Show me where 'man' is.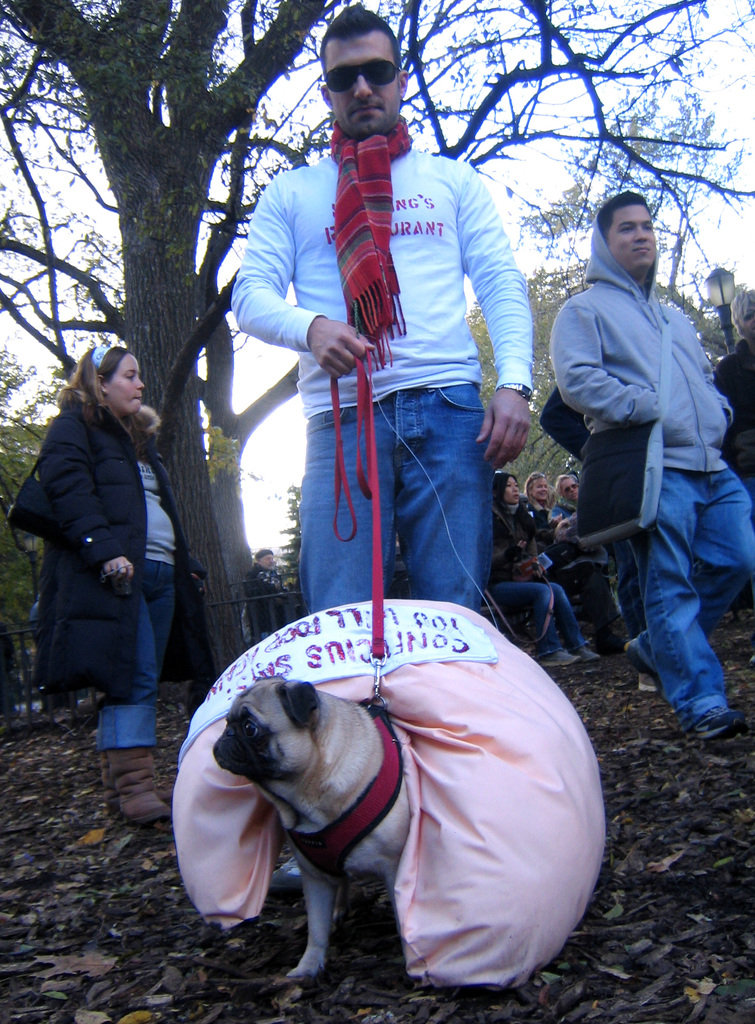
'man' is at x1=543, y1=190, x2=754, y2=747.
